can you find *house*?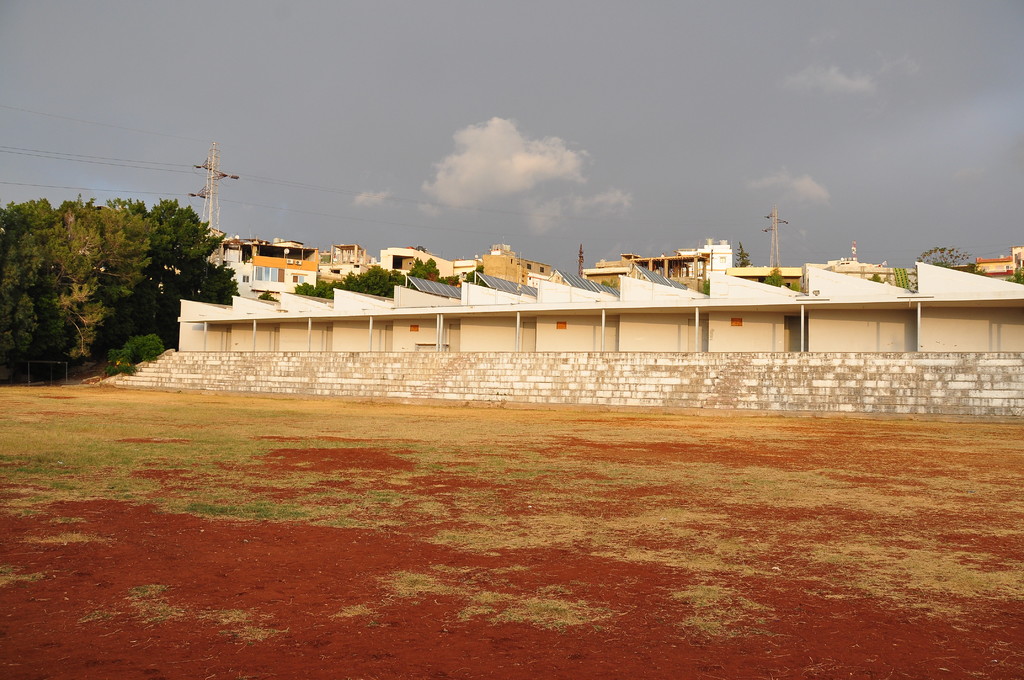
Yes, bounding box: select_region(815, 269, 927, 355).
